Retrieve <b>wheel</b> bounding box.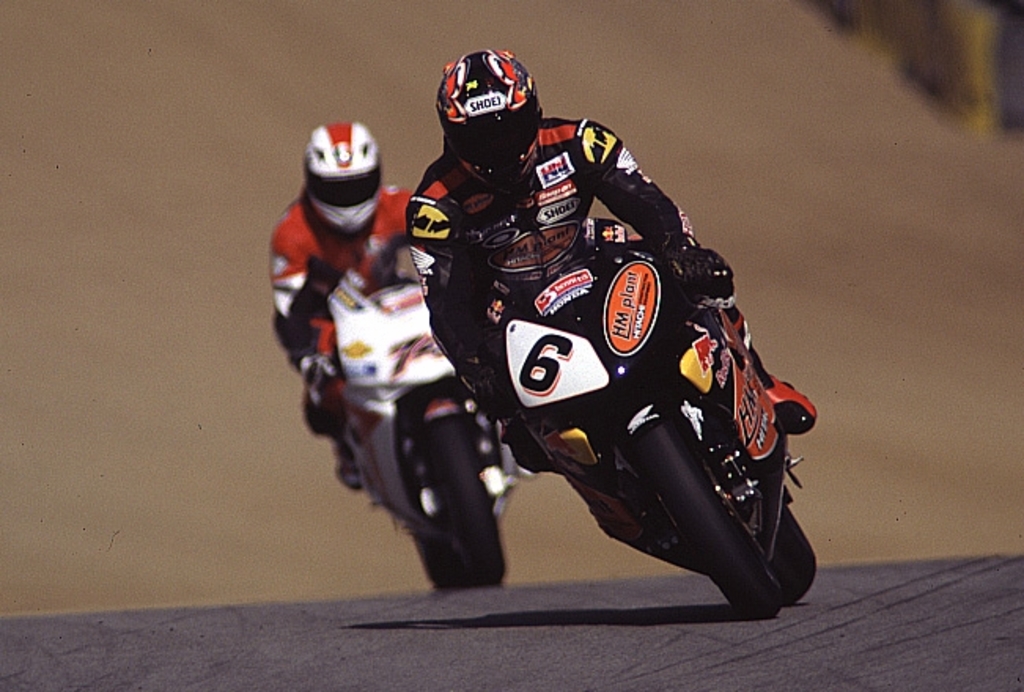
Bounding box: (left=775, top=514, right=820, bottom=601).
